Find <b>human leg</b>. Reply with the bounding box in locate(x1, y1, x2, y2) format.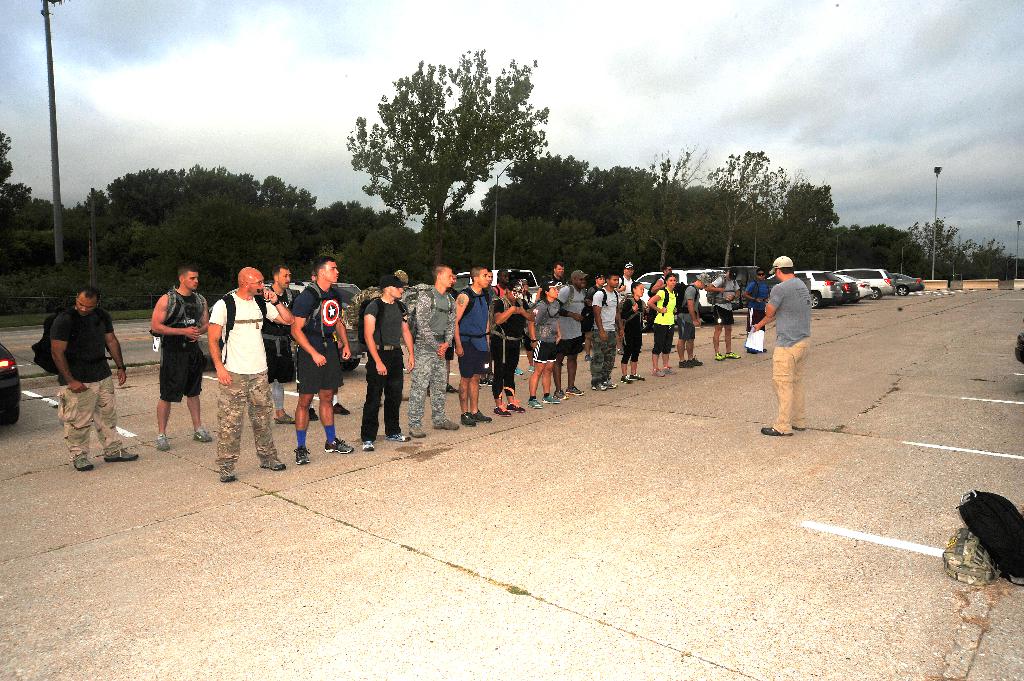
locate(188, 396, 211, 439).
